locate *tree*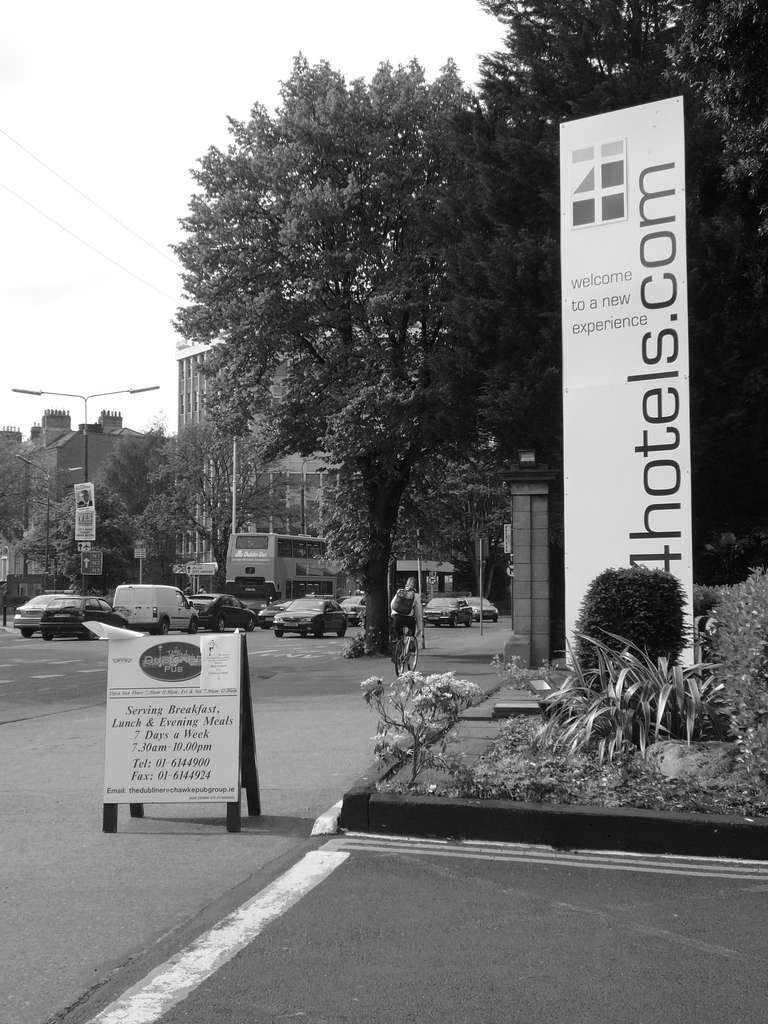
(0, 439, 67, 572)
